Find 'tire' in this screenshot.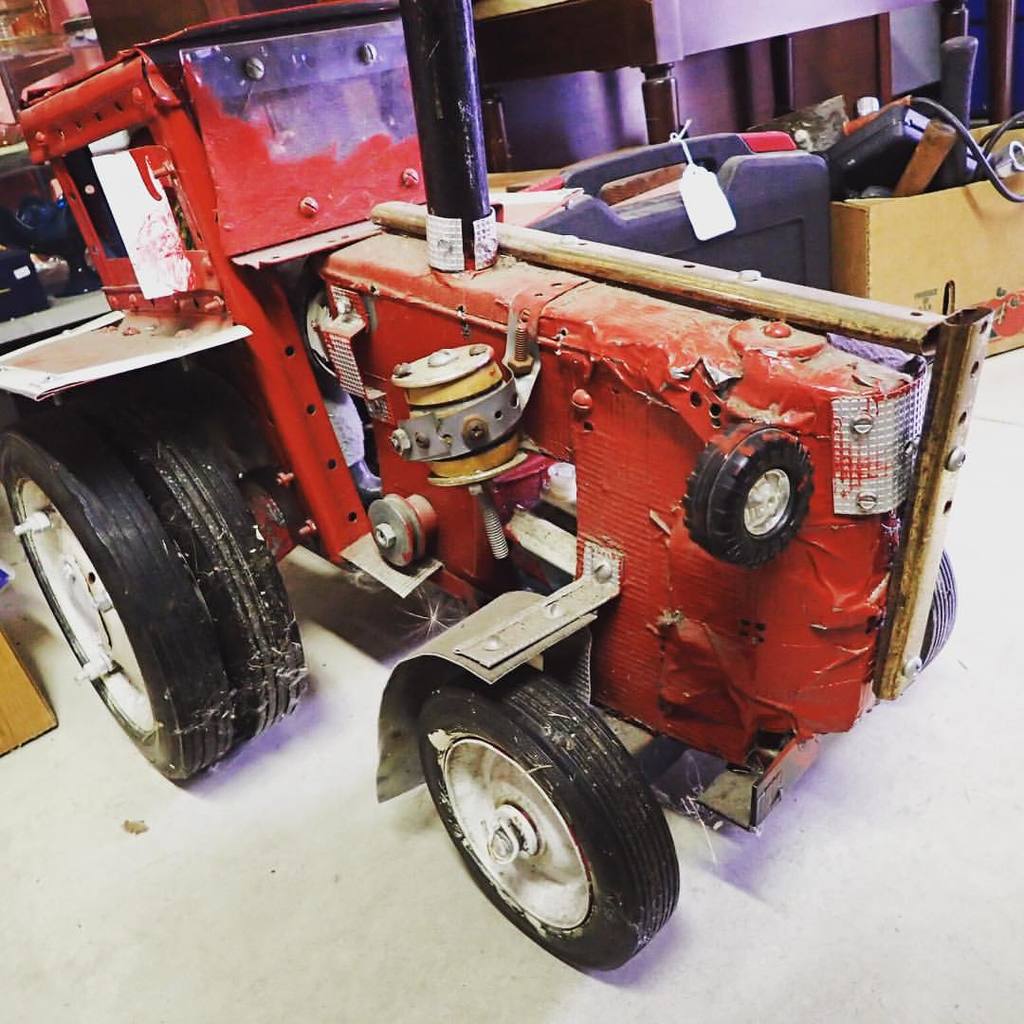
The bounding box for 'tire' is (left=673, top=416, right=813, bottom=572).
